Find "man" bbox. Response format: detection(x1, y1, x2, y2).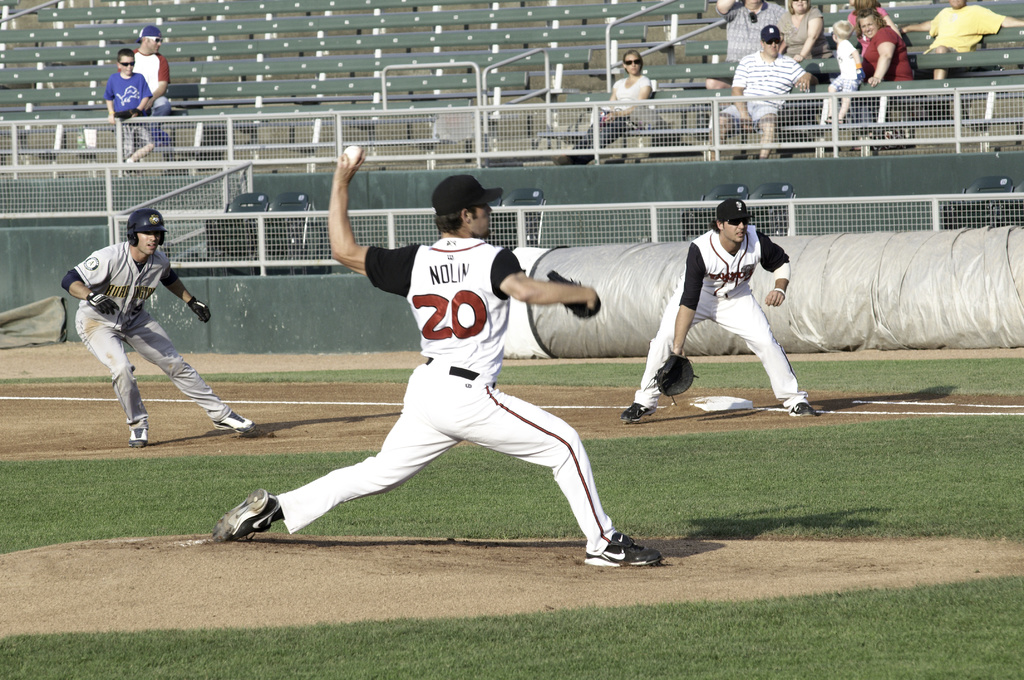
detection(61, 207, 258, 448).
